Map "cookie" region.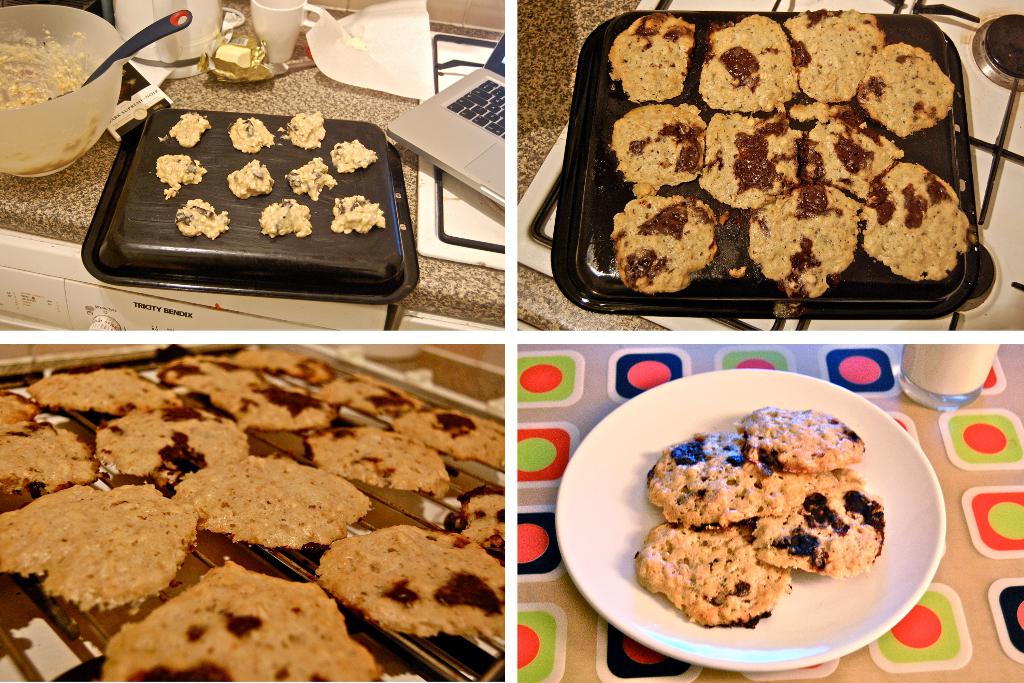
Mapped to (x1=225, y1=161, x2=275, y2=200).
